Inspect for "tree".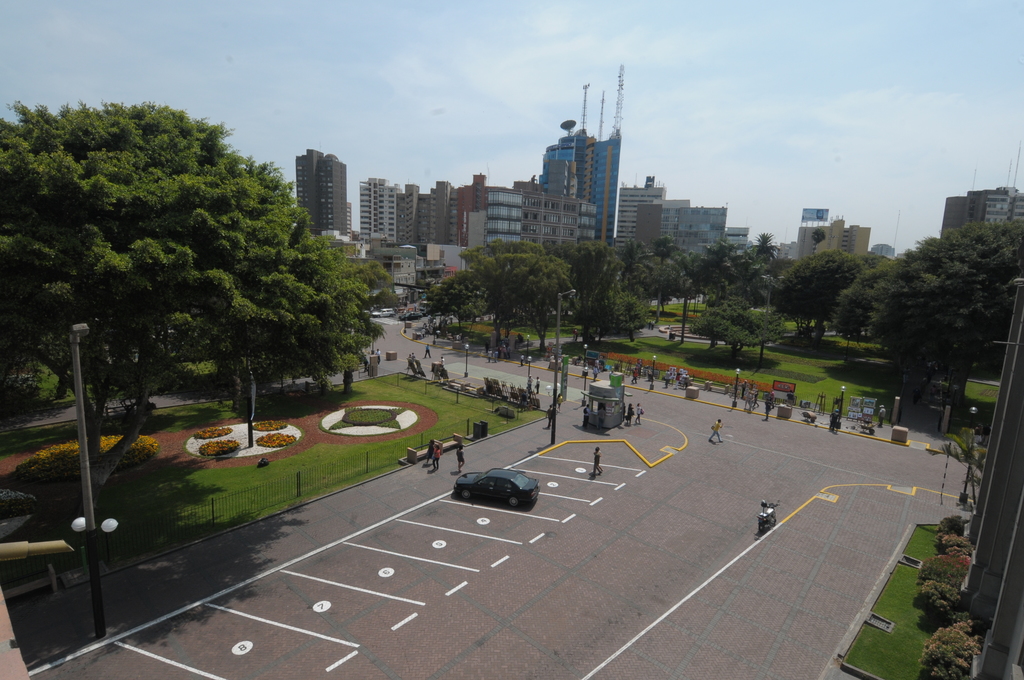
Inspection: crop(811, 229, 829, 260).
